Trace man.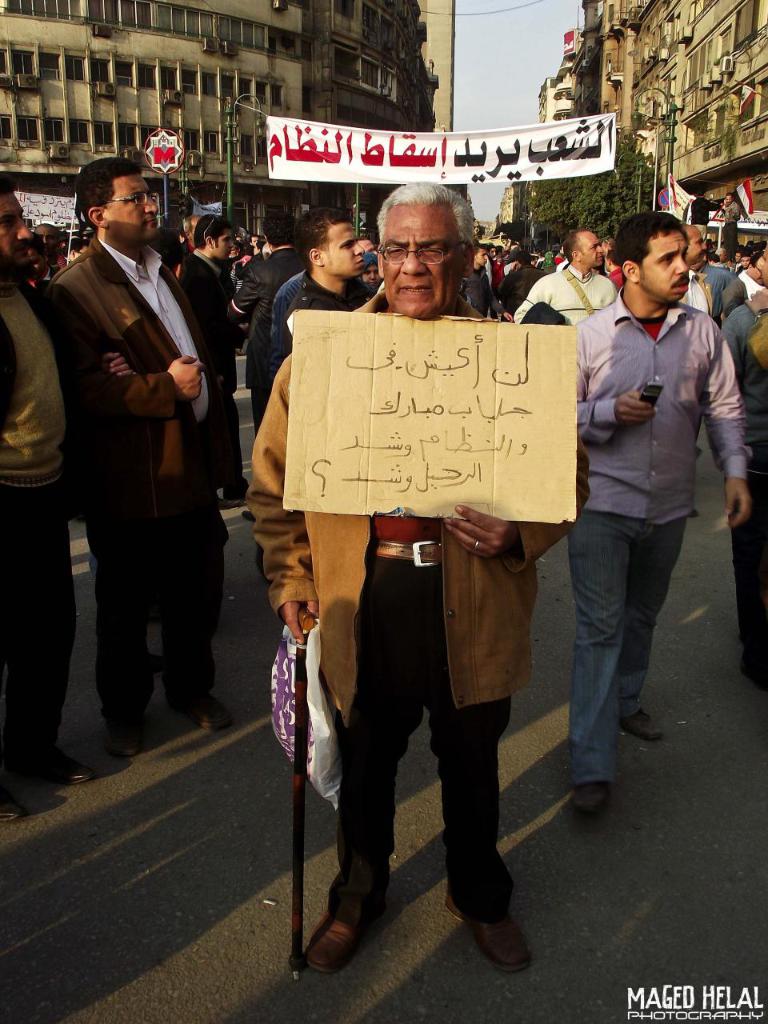
Traced to <region>268, 201, 377, 377</region>.
